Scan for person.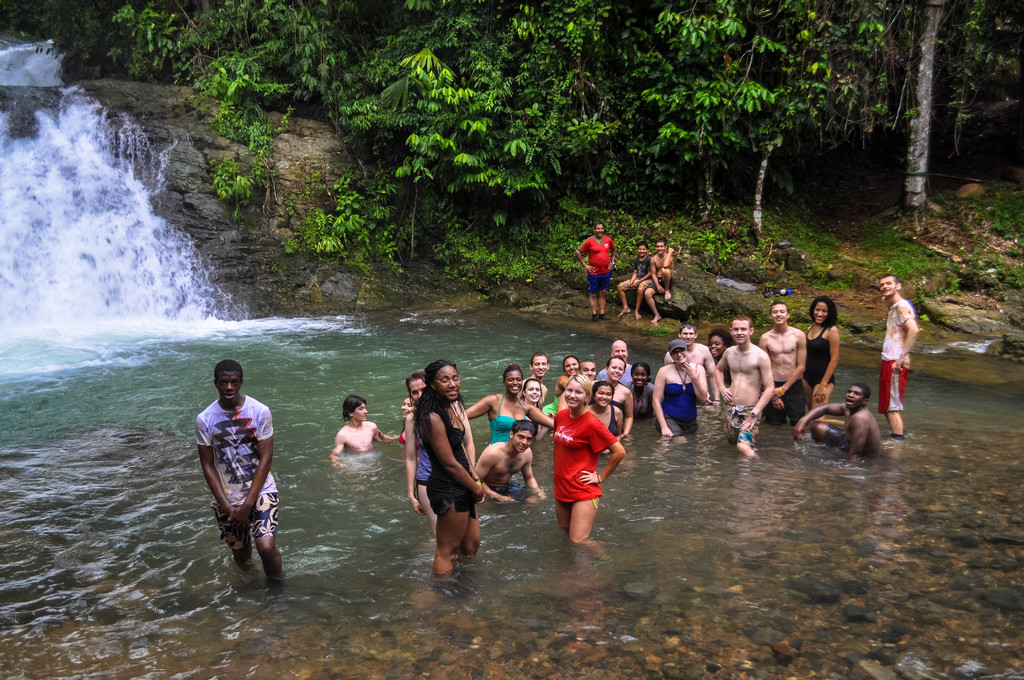
Scan result: l=583, t=362, r=601, b=385.
